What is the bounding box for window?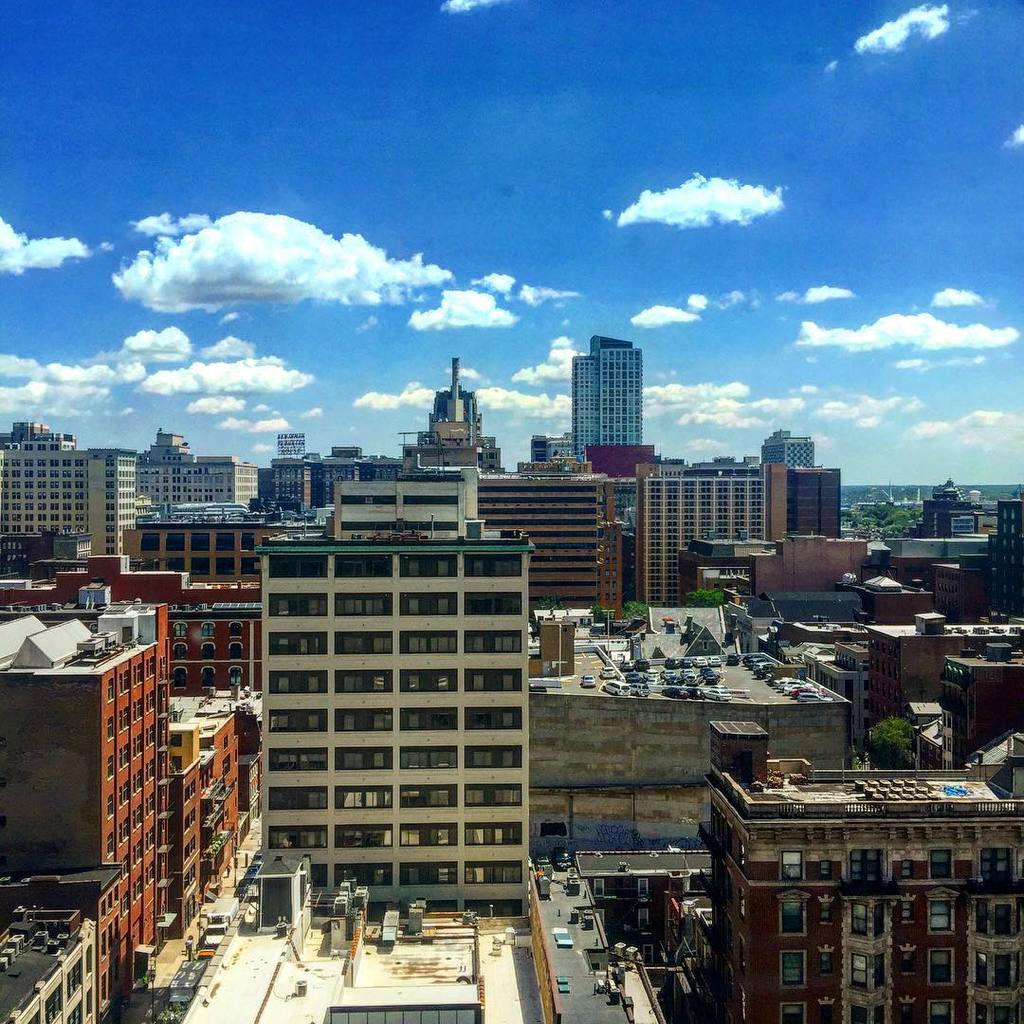
x1=977 y1=904 x2=987 y2=936.
